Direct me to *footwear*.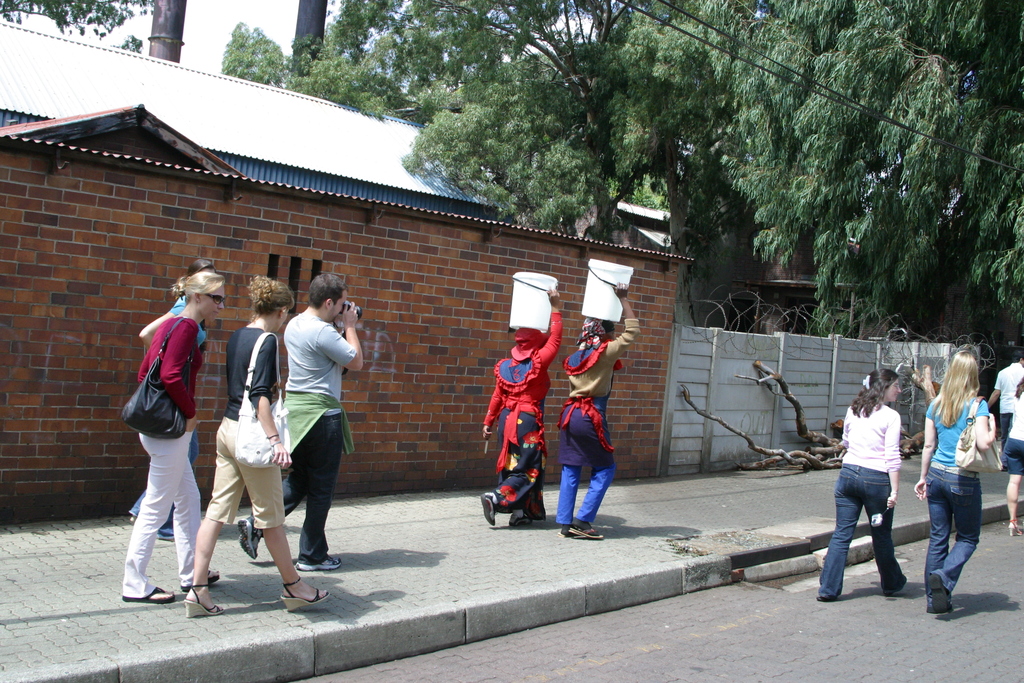
Direction: 929:575:950:614.
